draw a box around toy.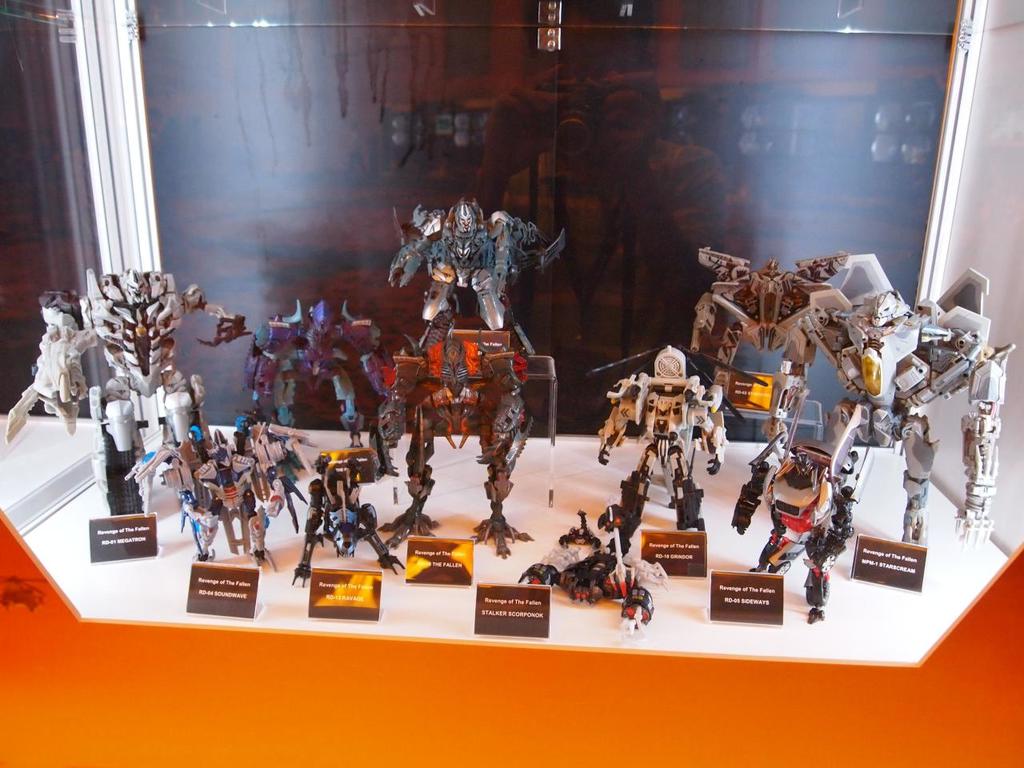
x1=7 y1=270 x2=246 y2=515.
